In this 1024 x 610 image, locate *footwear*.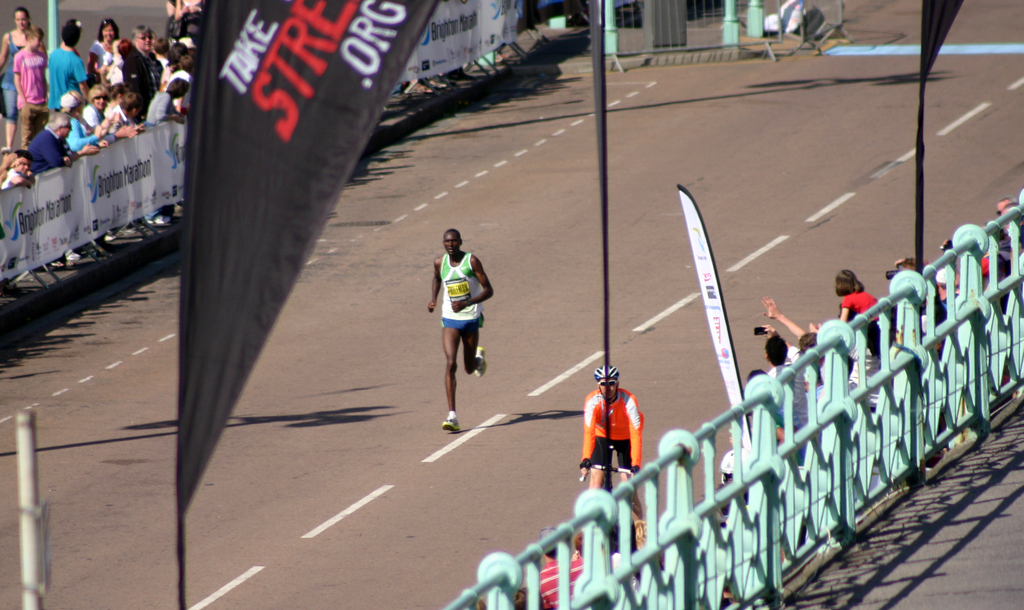
Bounding box: pyautogui.locateOnScreen(148, 214, 170, 227).
